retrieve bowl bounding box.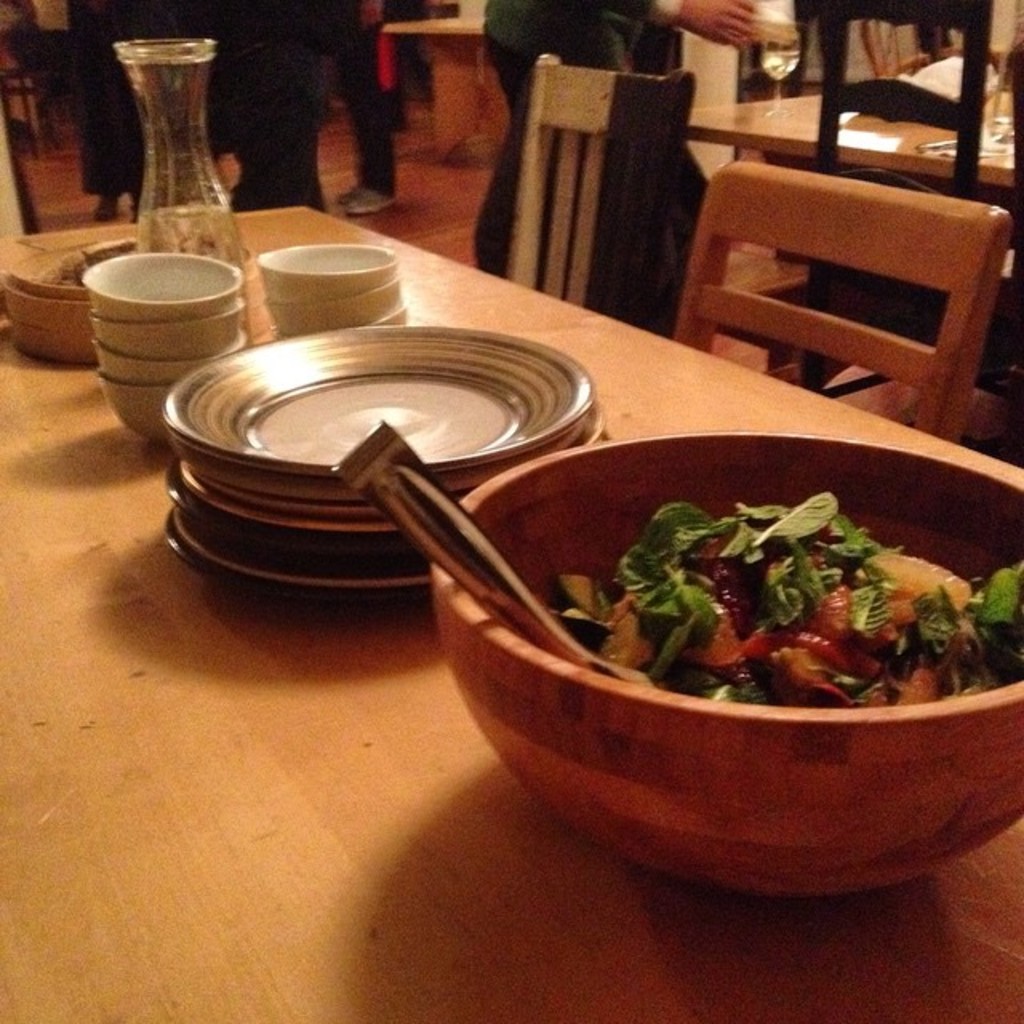
Bounding box: 86:309:243:358.
